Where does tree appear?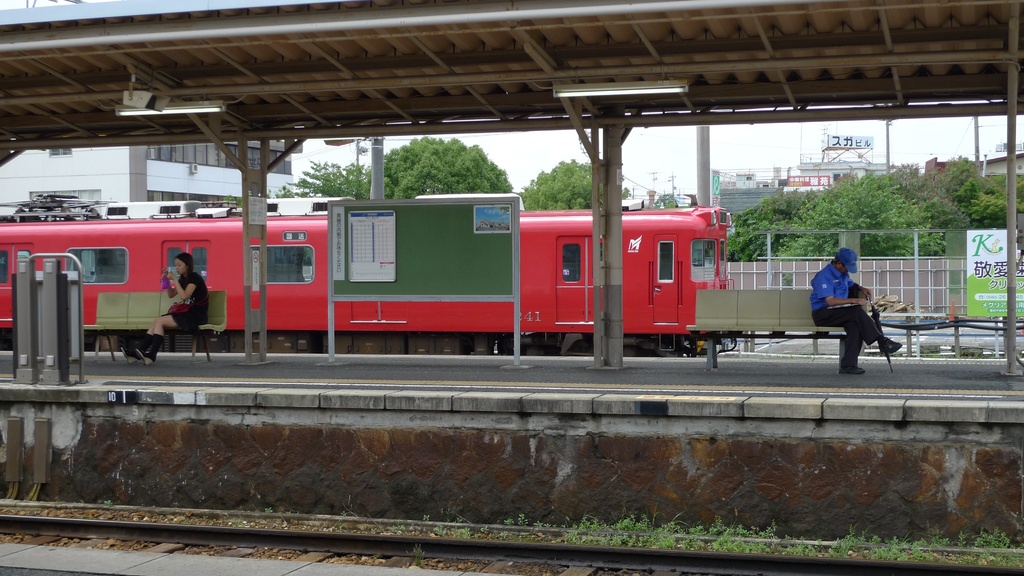
Appears at bbox=[657, 195, 678, 210].
